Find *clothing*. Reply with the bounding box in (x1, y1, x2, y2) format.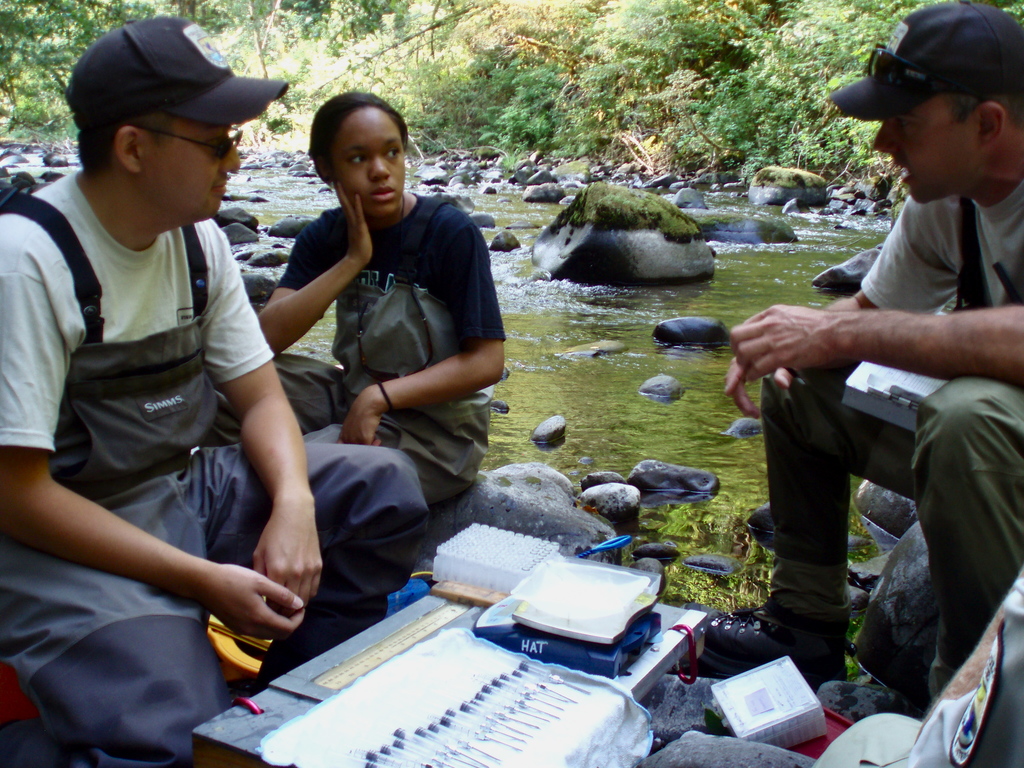
(0, 171, 433, 767).
